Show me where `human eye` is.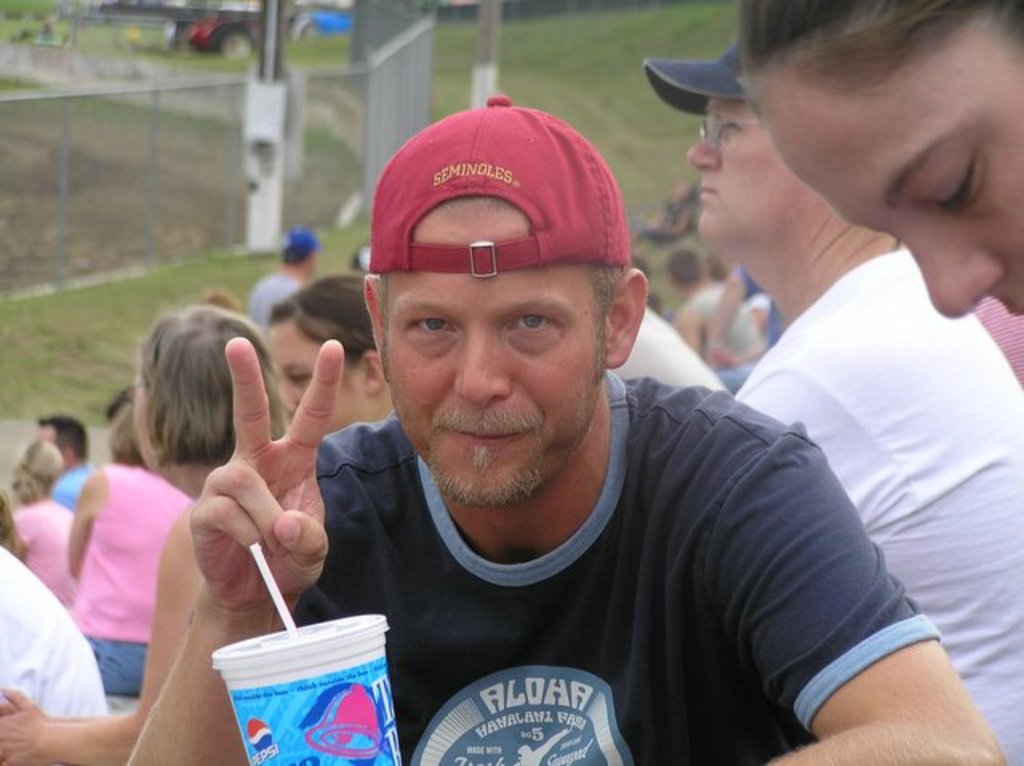
`human eye` is at (x1=286, y1=368, x2=310, y2=384).
